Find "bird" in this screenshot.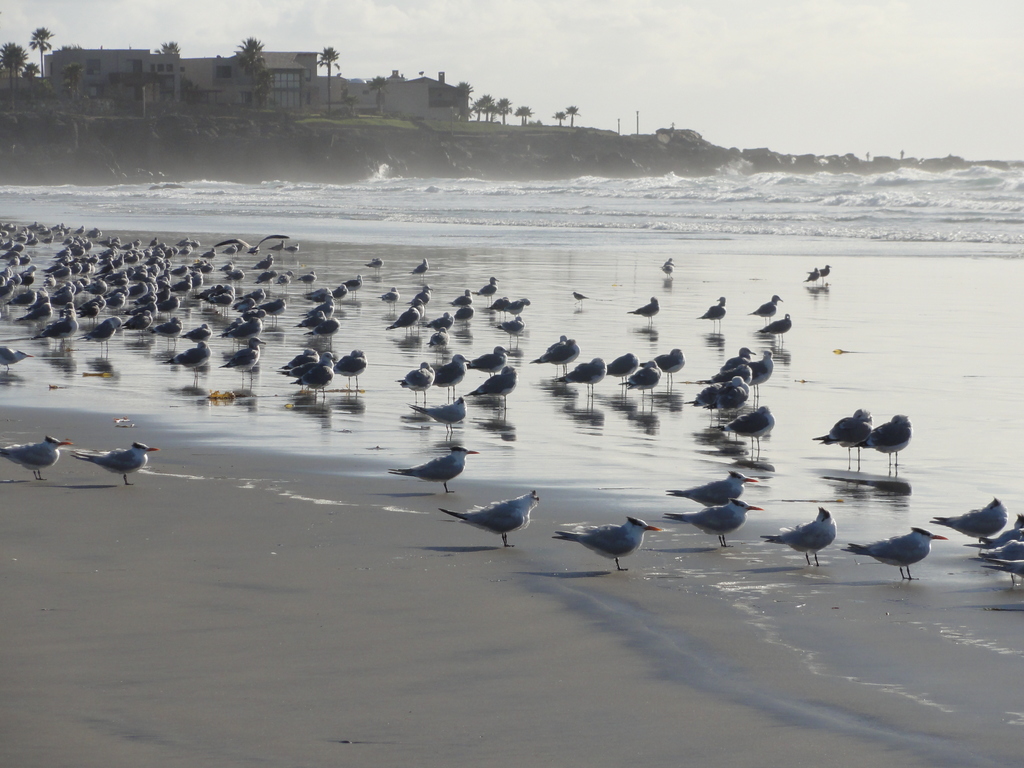
The bounding box for "bird" is {"x1": 978, "y1": 515, "x2": 1023, "y2": 544}.
